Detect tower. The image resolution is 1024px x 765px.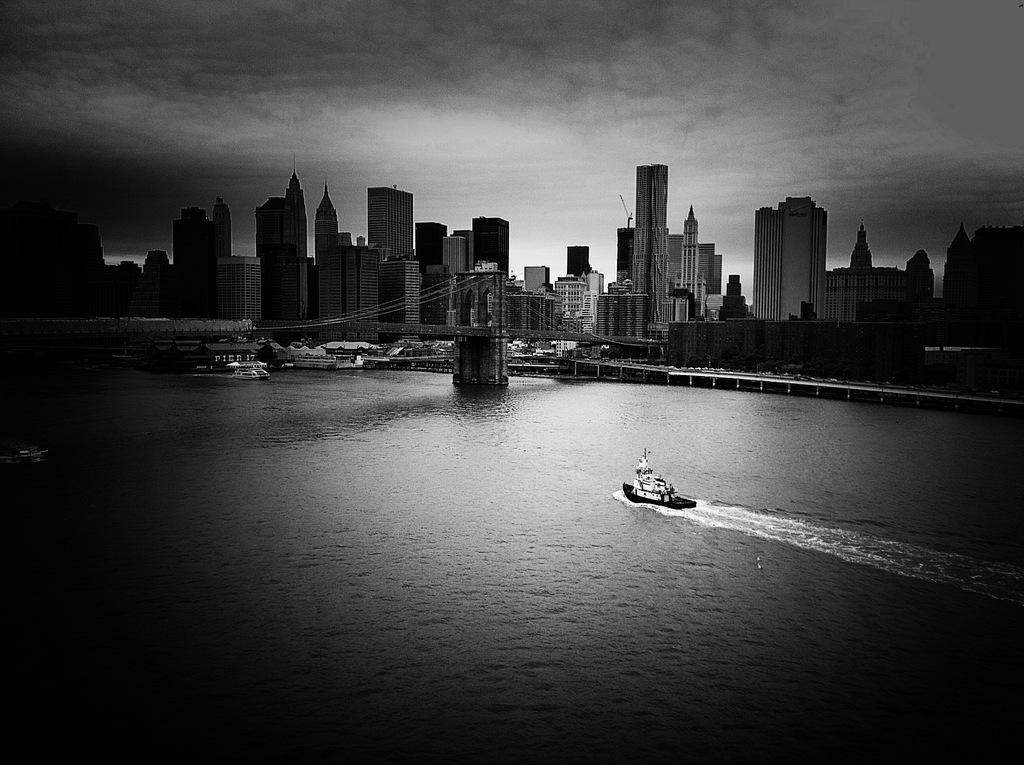
{"x1": 312, "y1": 186, "x2": 335, "y2": 264}.
